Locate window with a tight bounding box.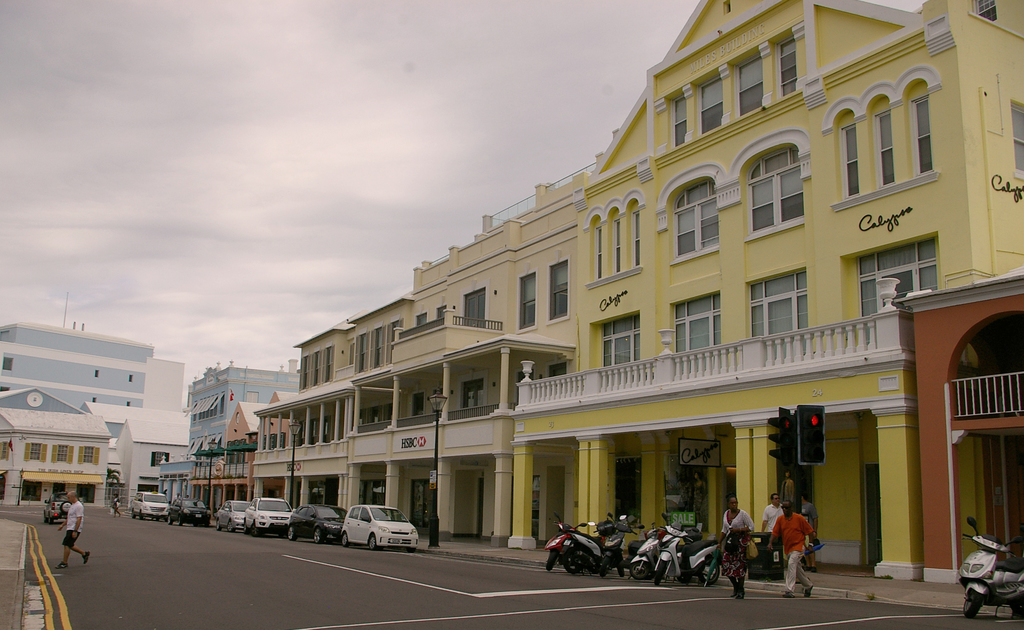
(678, 179, 713, 253).
